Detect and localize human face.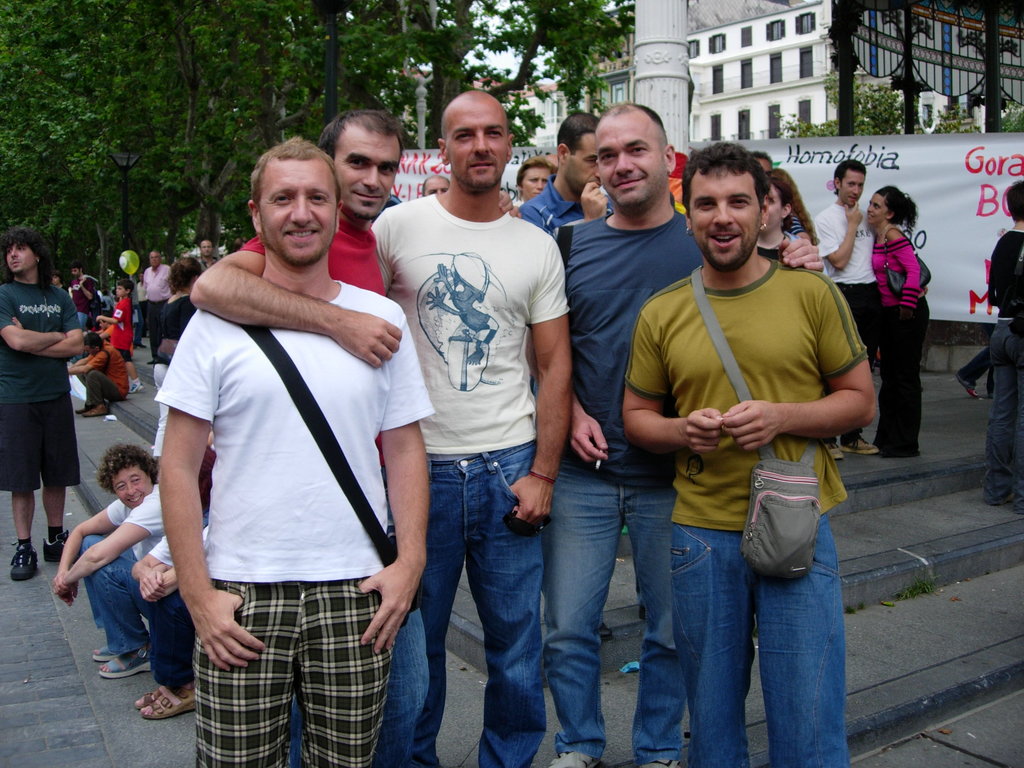
Localized at region(835, 167, 865, 202).
